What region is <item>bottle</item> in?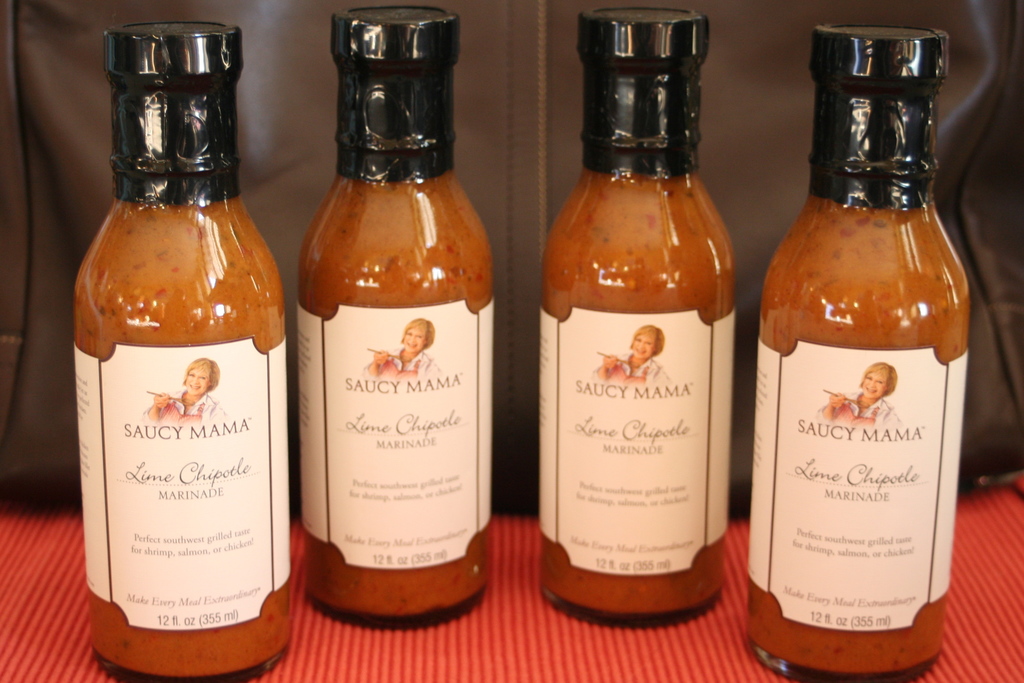
68,24,294,682.
